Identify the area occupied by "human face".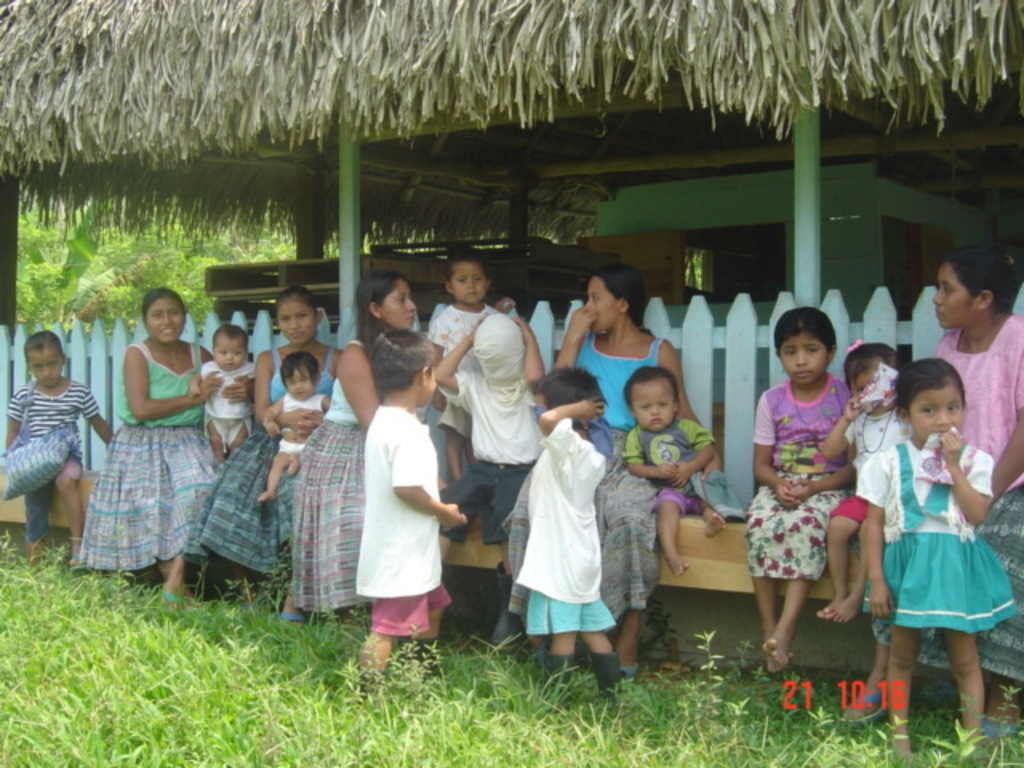
Area: bbox(429, 362, 442, 402).
